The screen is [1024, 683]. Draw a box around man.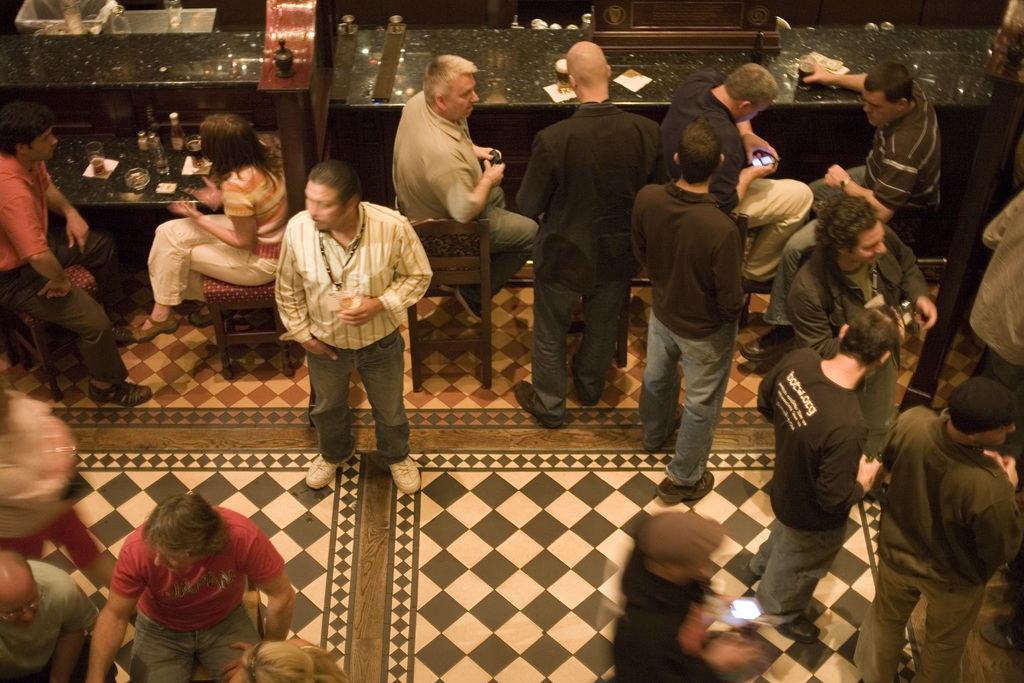
box(0, 552, 116, 682).
